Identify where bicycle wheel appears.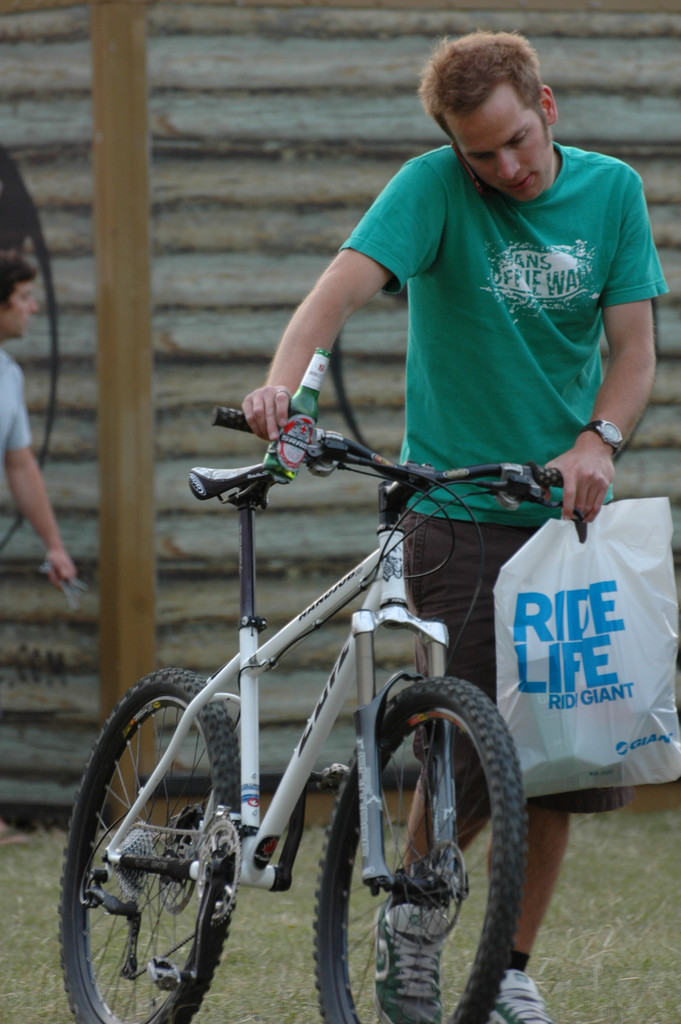
Appears at region(331, 685, 521, 1018).
